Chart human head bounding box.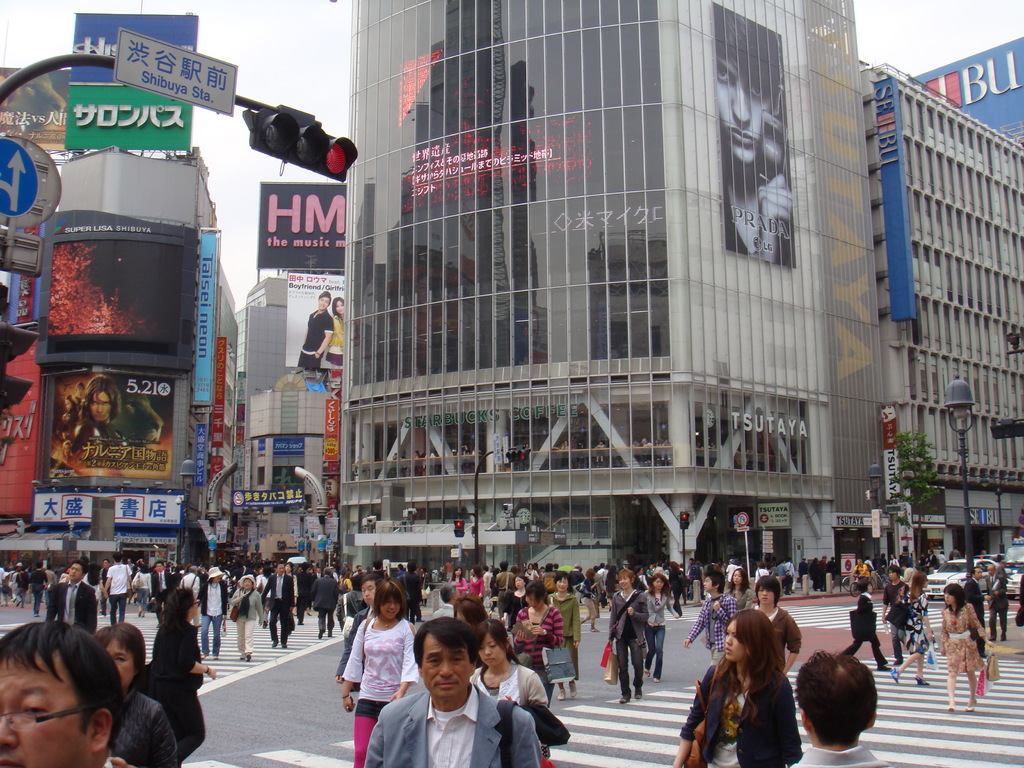
Charted: bbox(374, 579, 404, 620).
